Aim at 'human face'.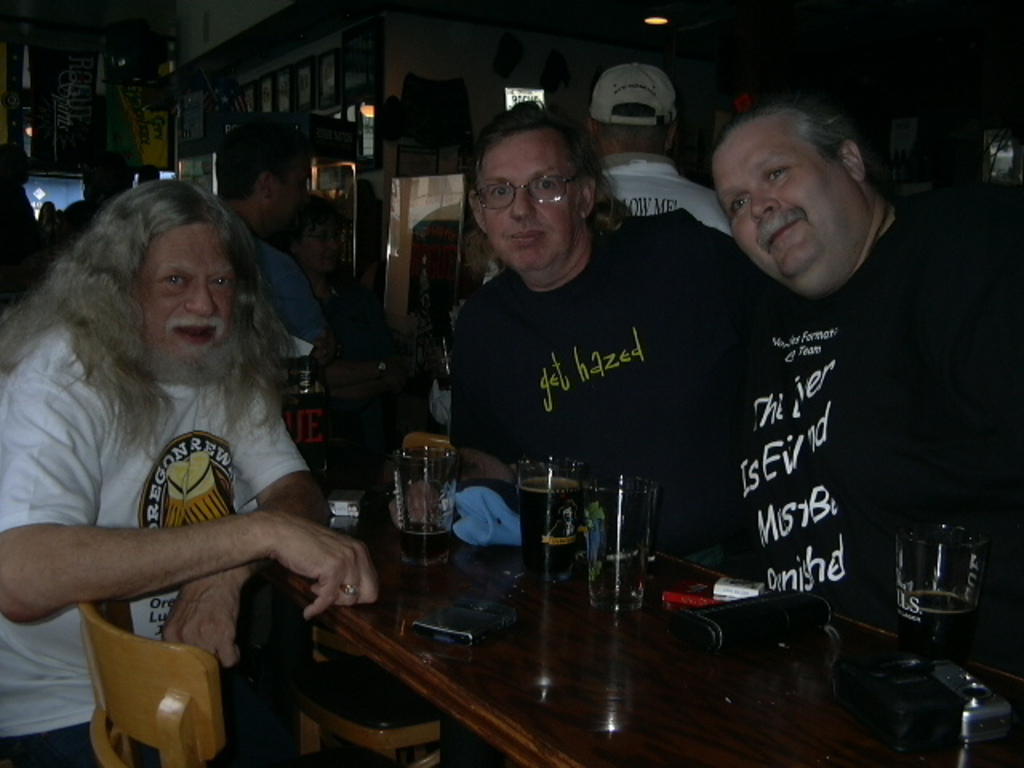
Aimed at {"x1": 474, "y1": 133, "x2": 586, "y2": 275}.
